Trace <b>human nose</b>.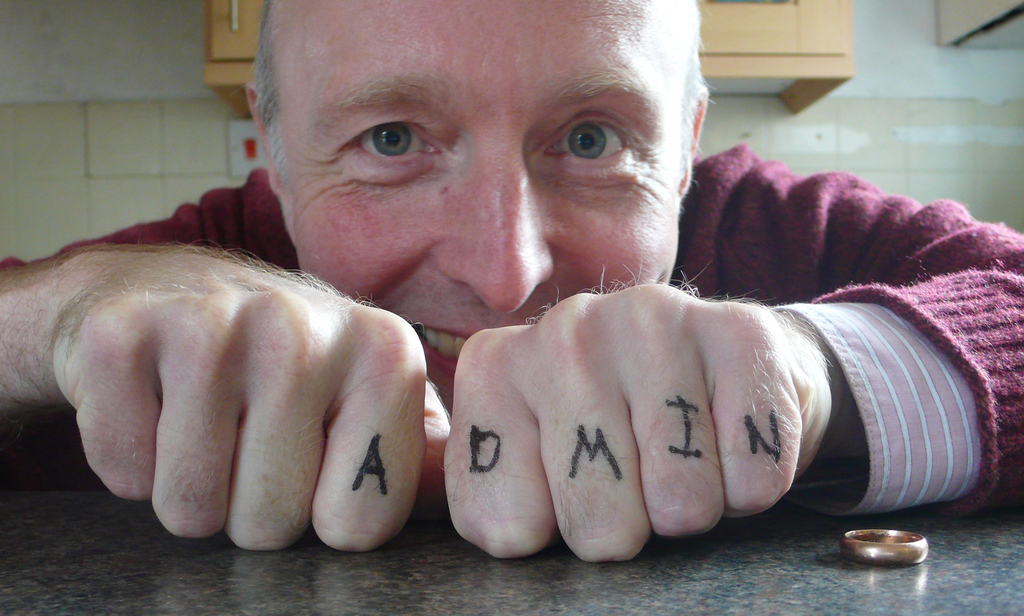
Traced to 431 163 557 314.
